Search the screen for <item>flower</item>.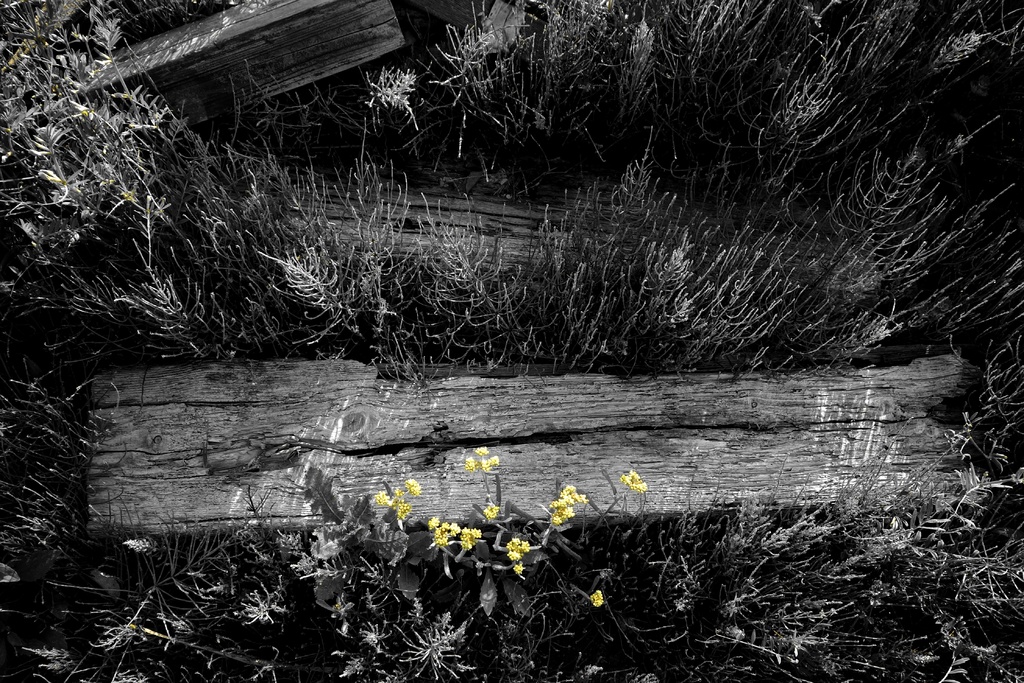
Found at 459, 525, 479, 551.
